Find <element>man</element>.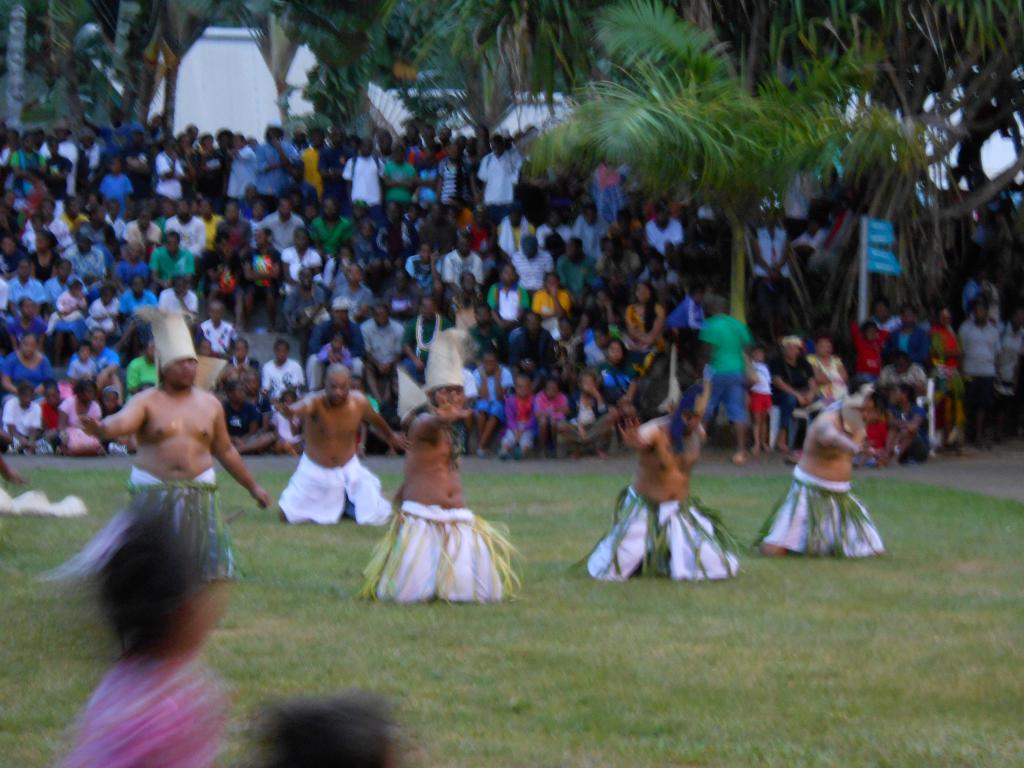
x1=159 y1=140 x2=184 y2=202.
